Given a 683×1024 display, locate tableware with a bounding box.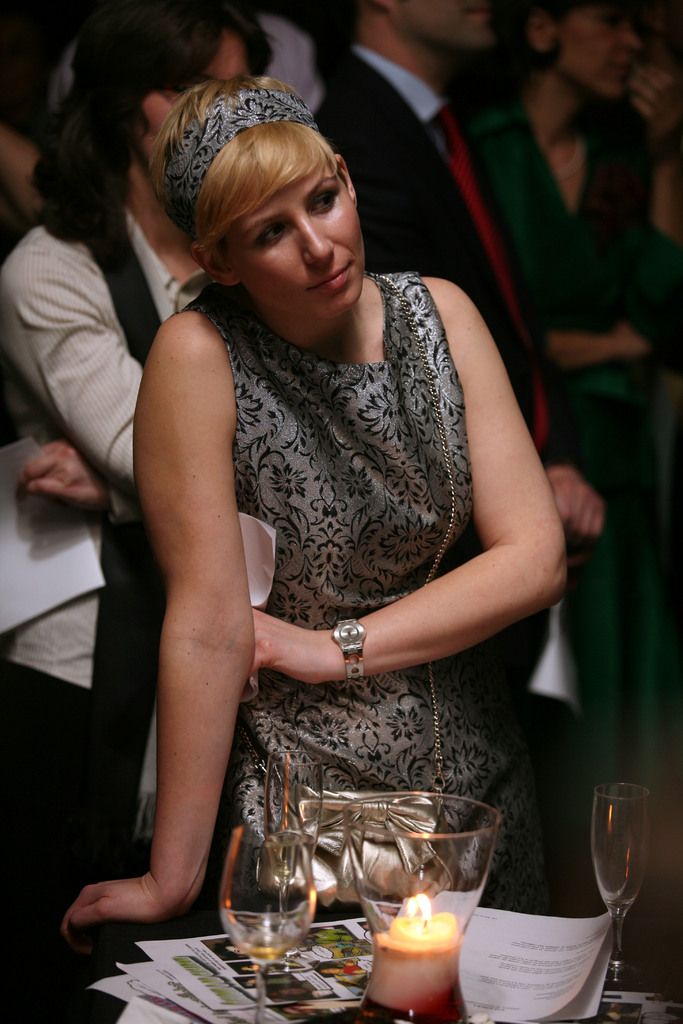
Located: <region>213, 817, 311, 1022</region>.
